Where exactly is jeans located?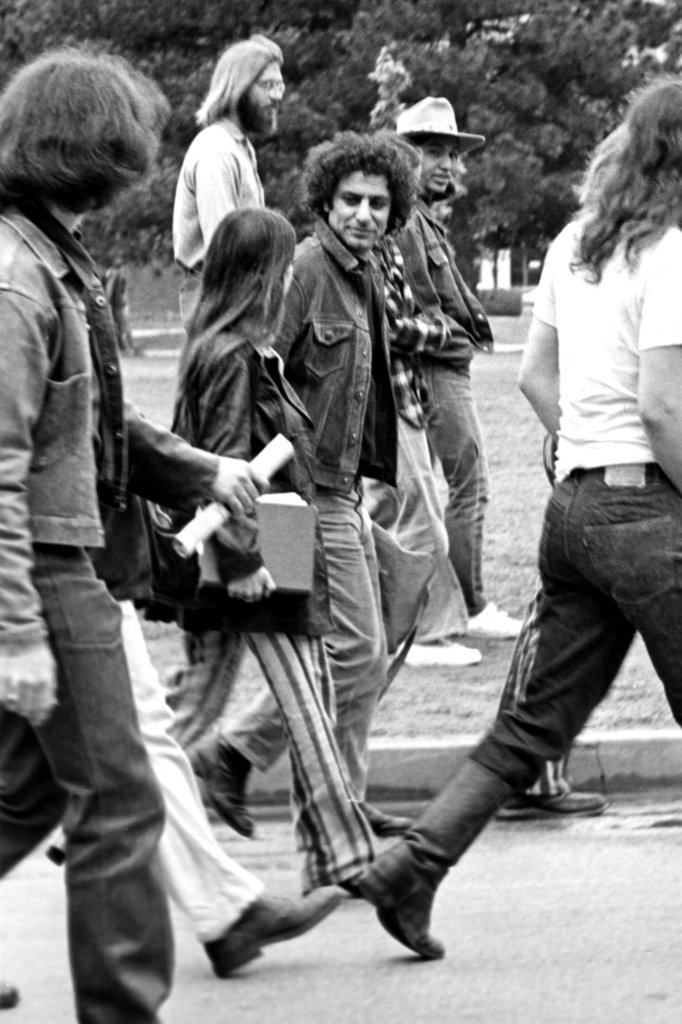
Its bounding box is detection(421, 364, 488, 616).
